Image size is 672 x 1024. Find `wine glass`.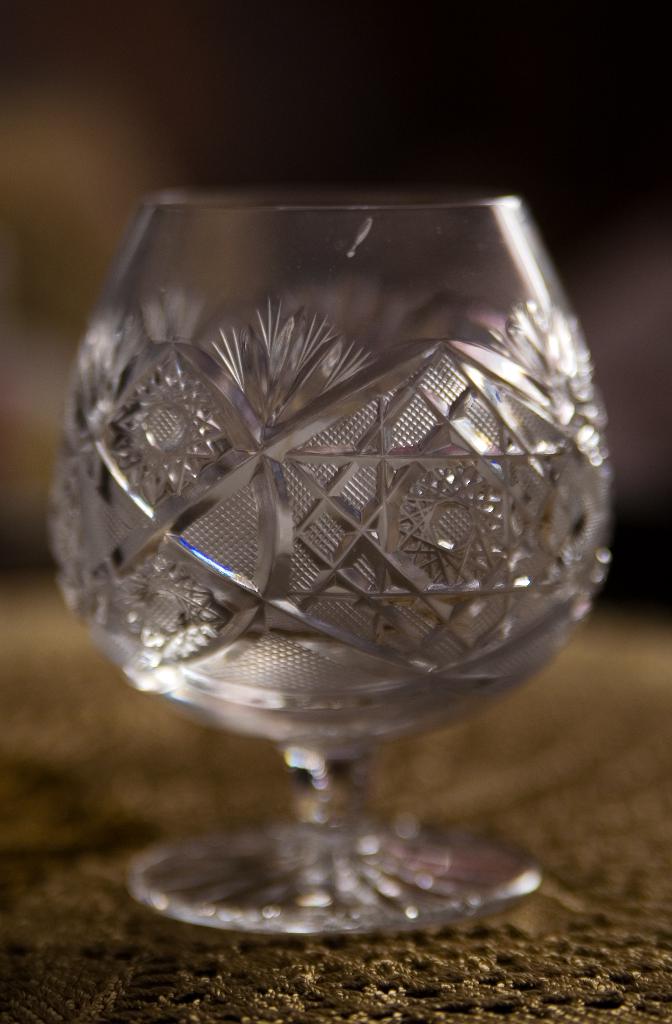
[50,193,612,934].
